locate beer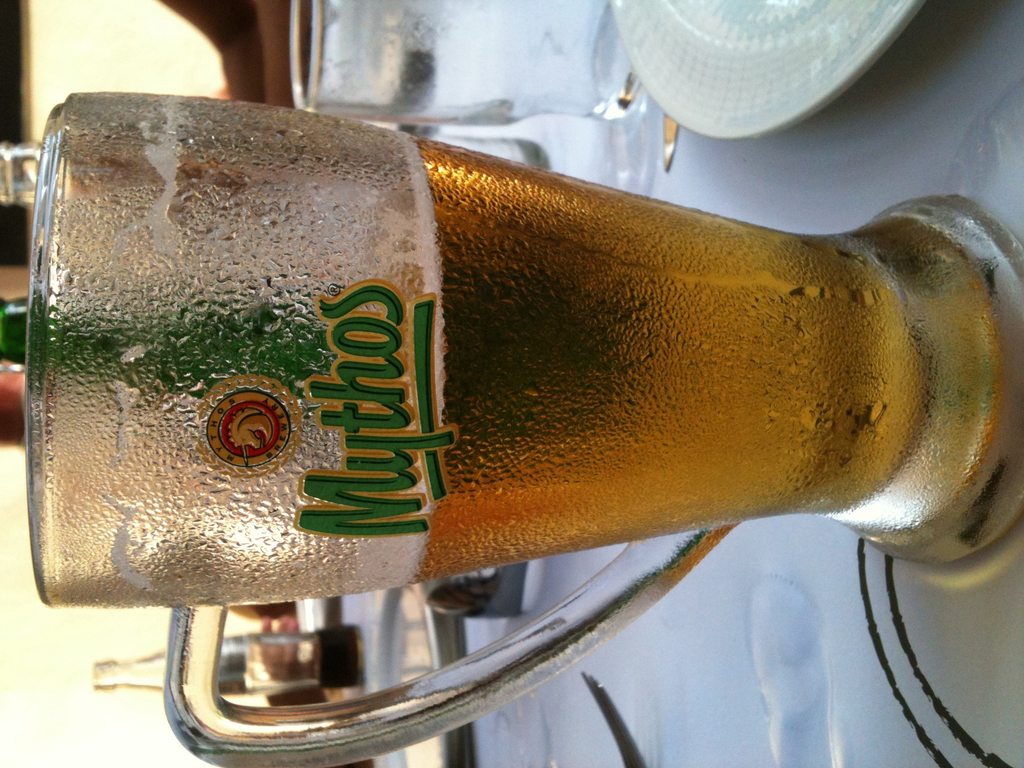
<box>342,136,1006,580</box>
